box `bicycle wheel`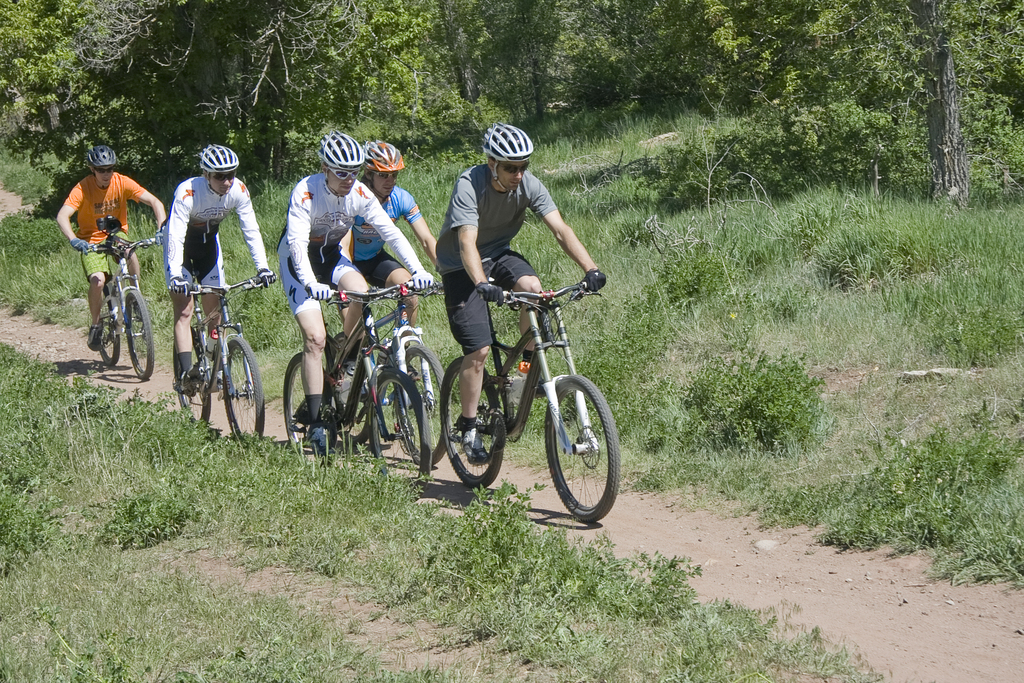
[172, 327, 213, 433]
